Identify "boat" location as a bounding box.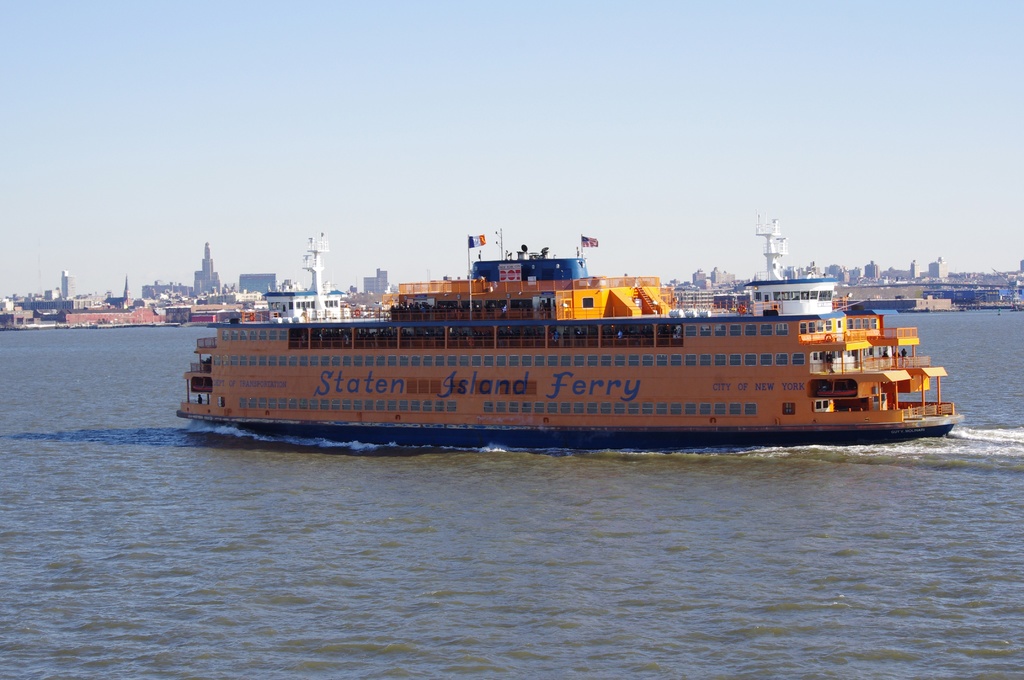
175,222,972,449.
